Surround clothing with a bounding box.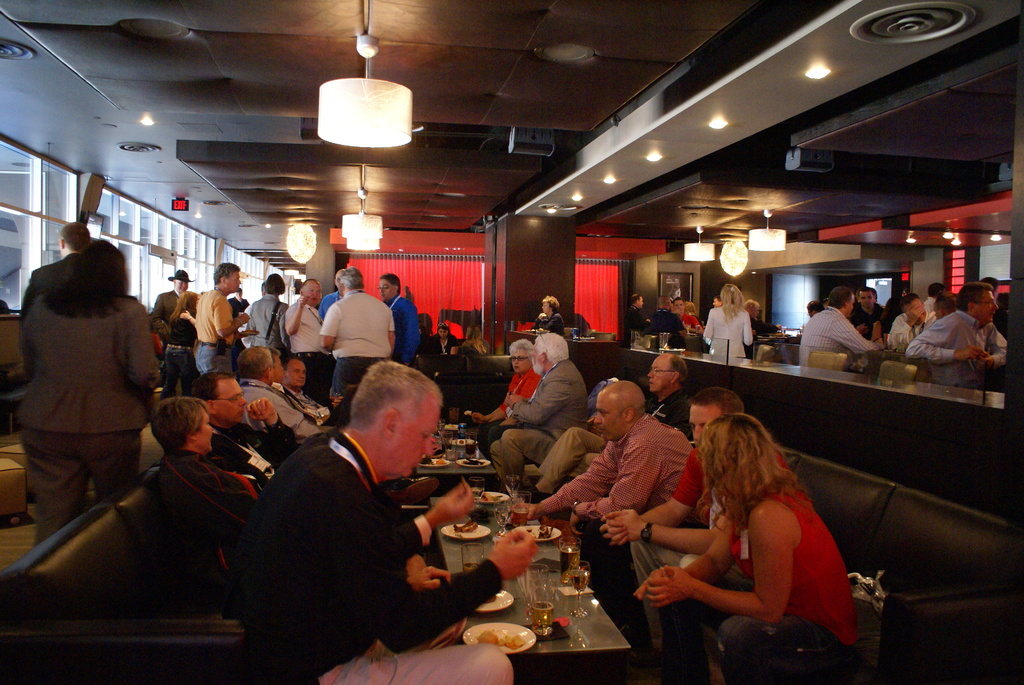
left=282, top=298, right=333, bottom=387.
